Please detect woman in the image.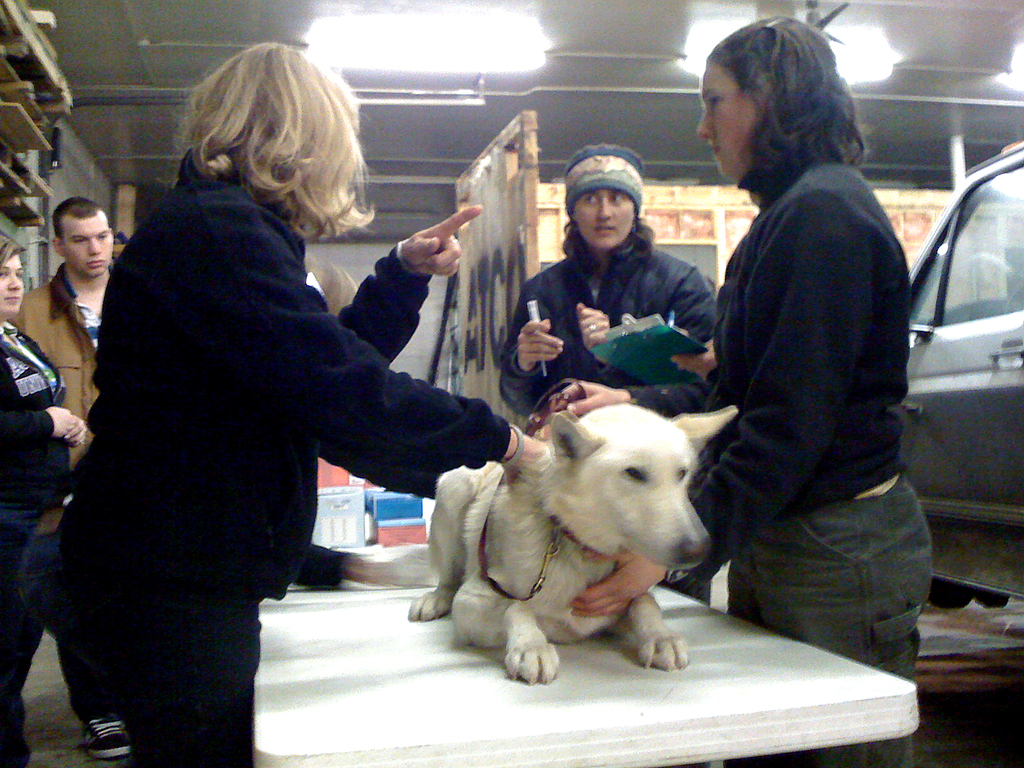
(x1=60, y1=40, x2=549, y2=767).
